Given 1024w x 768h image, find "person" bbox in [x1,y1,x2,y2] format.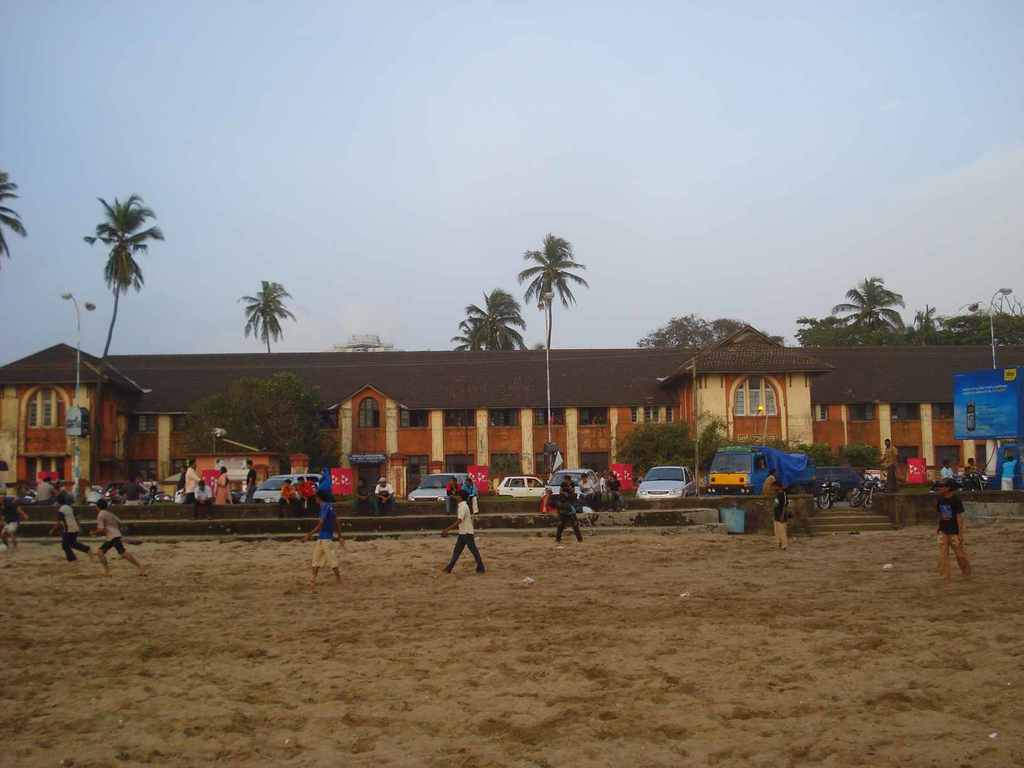
[559,496,588,543].
